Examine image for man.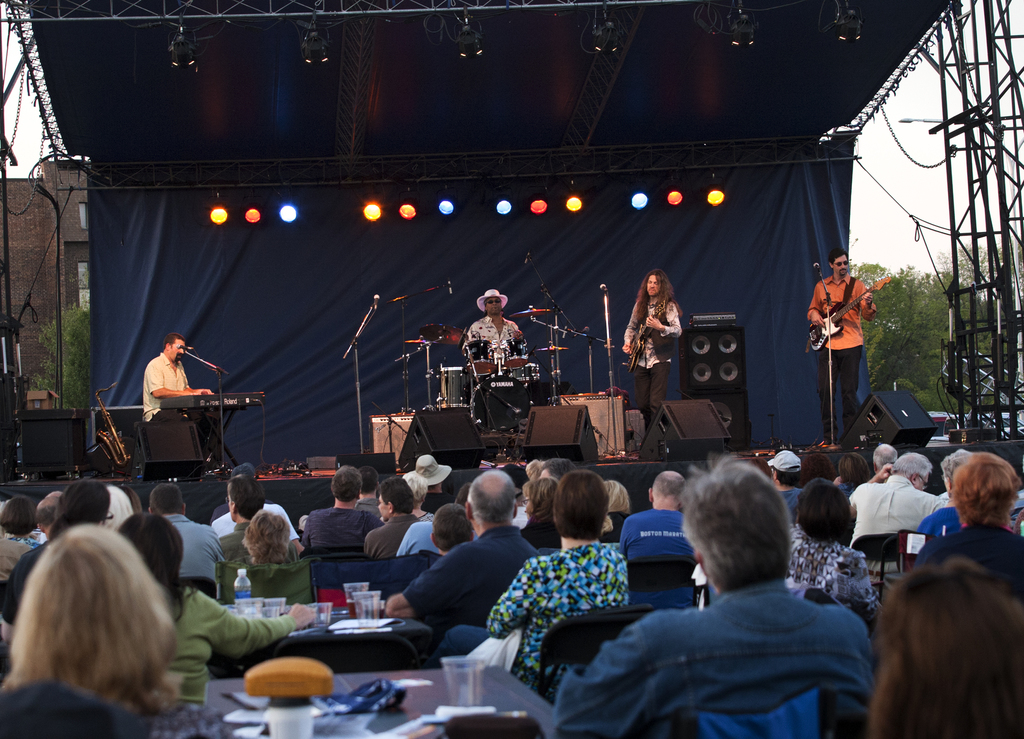
Examination result: [804,246,876,450].
